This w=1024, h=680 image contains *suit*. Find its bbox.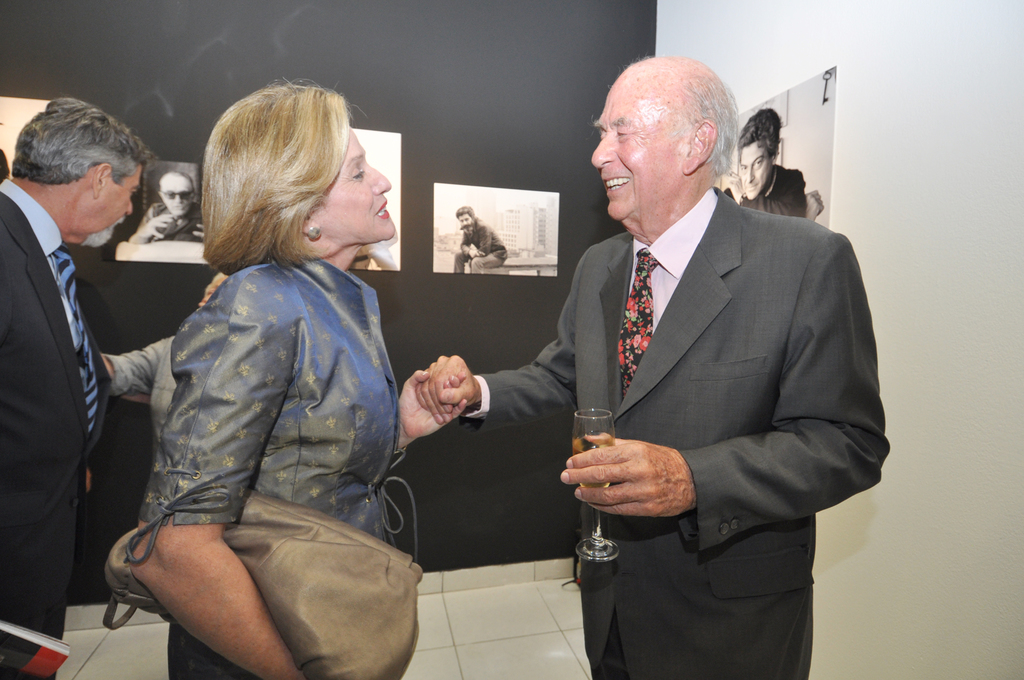
bbox=(487, 120, 881, 642).
